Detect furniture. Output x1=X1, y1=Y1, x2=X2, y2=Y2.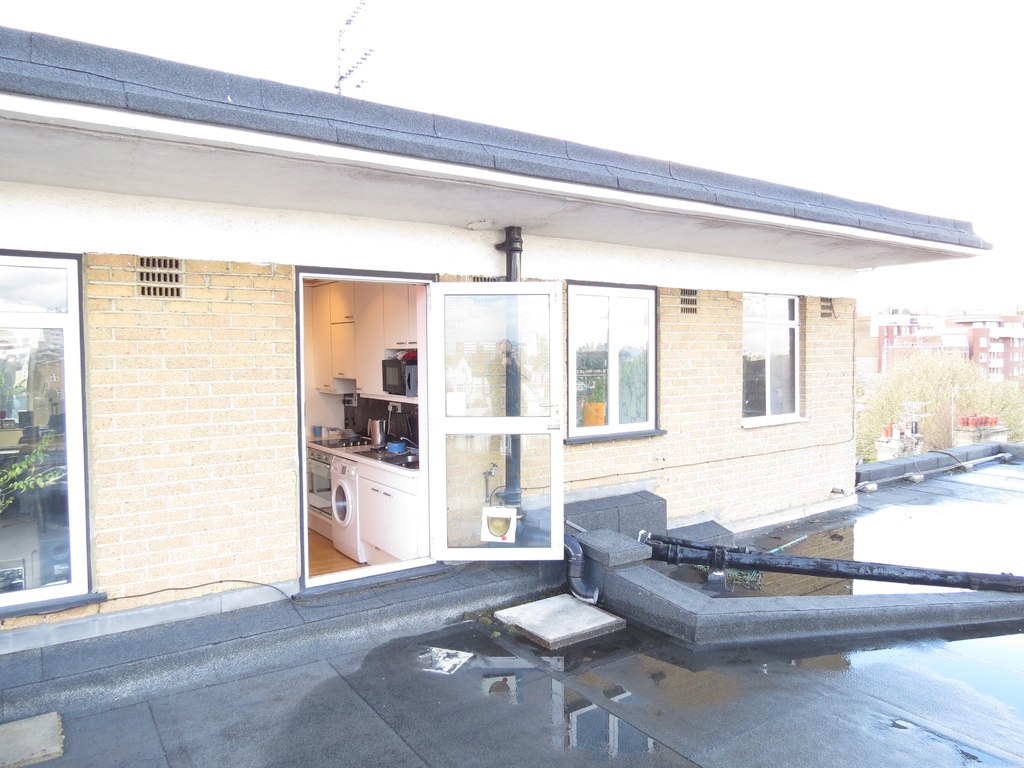
x1=310, y1=281, x2=415, y2=390.
